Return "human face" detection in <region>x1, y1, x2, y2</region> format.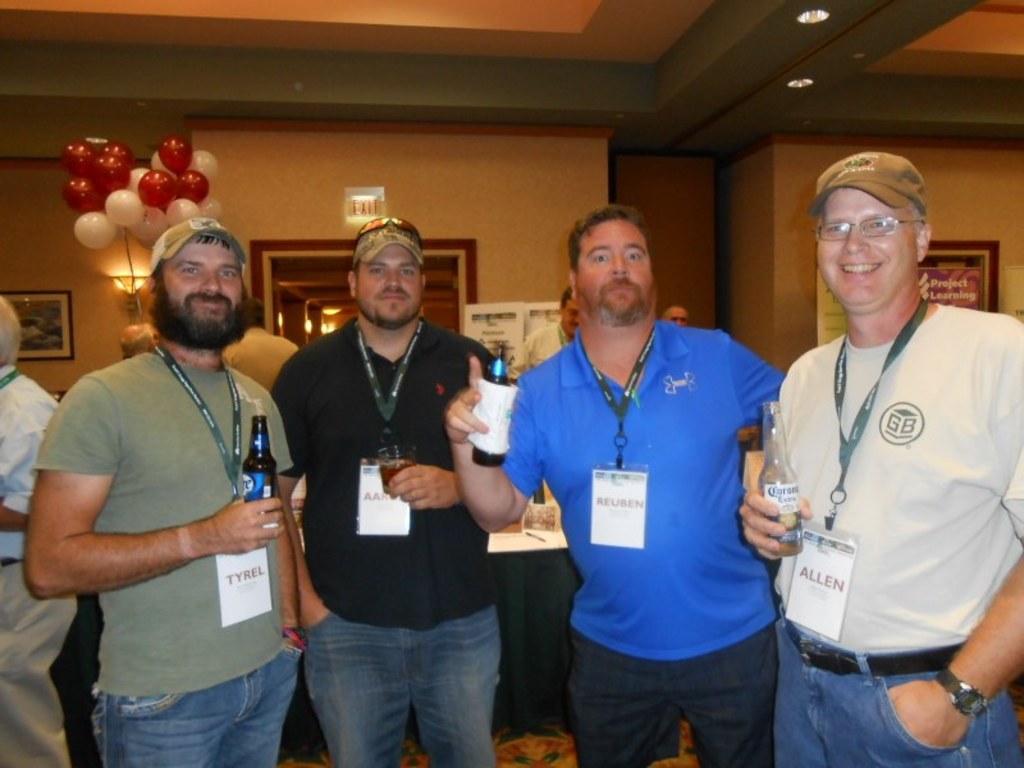
<region>666, 305, 692, 332</region>.
